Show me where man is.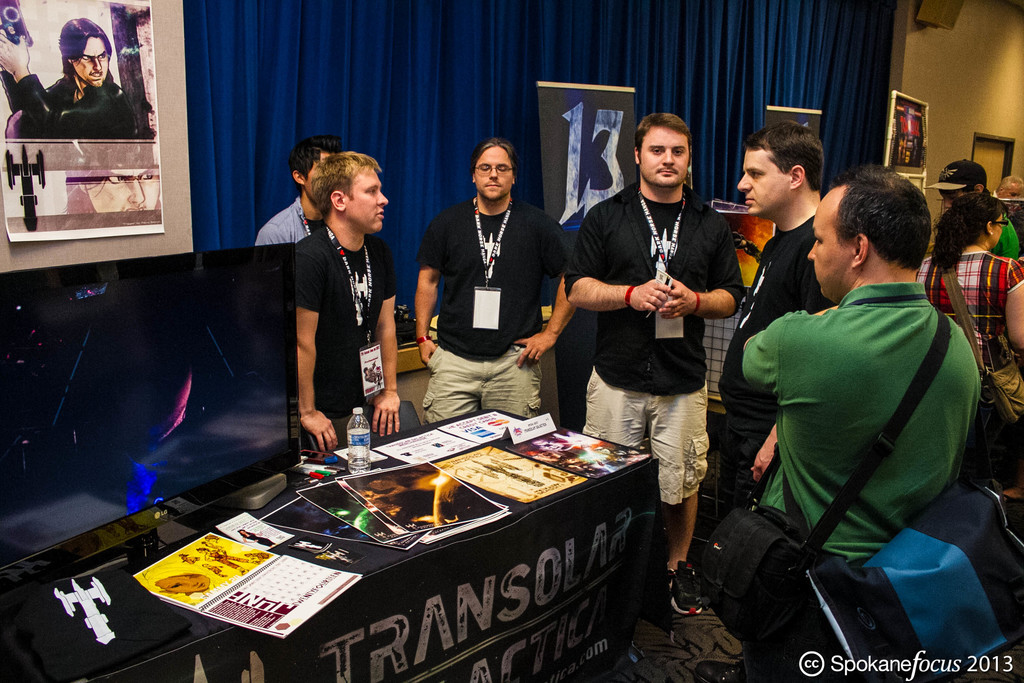
man is at Rect(0, 15, 141, 142).
